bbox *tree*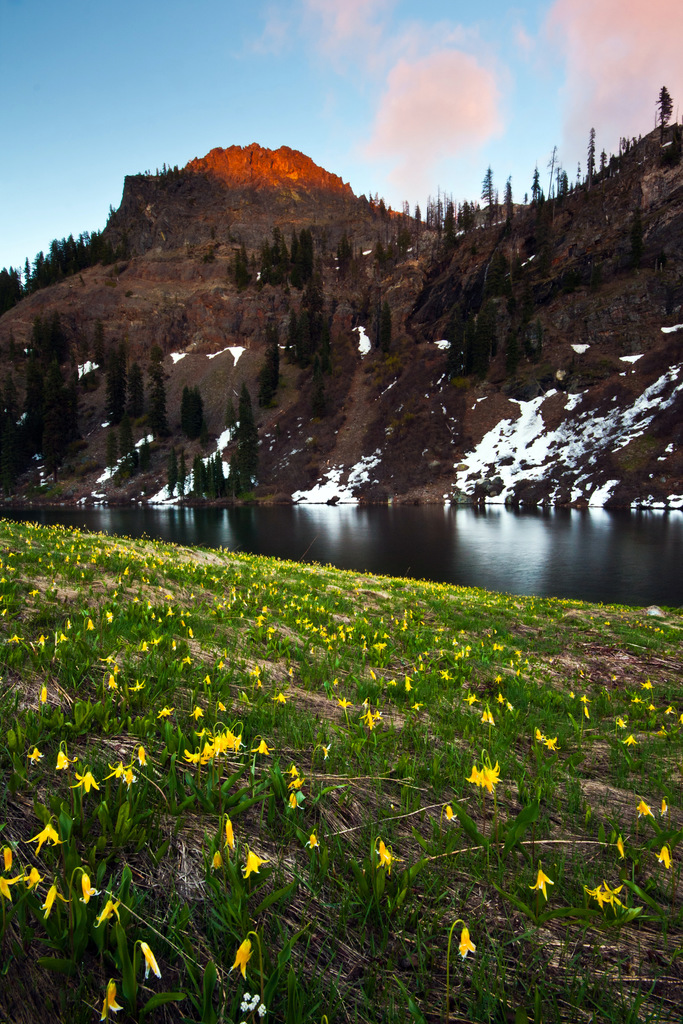
642 70 673 154
